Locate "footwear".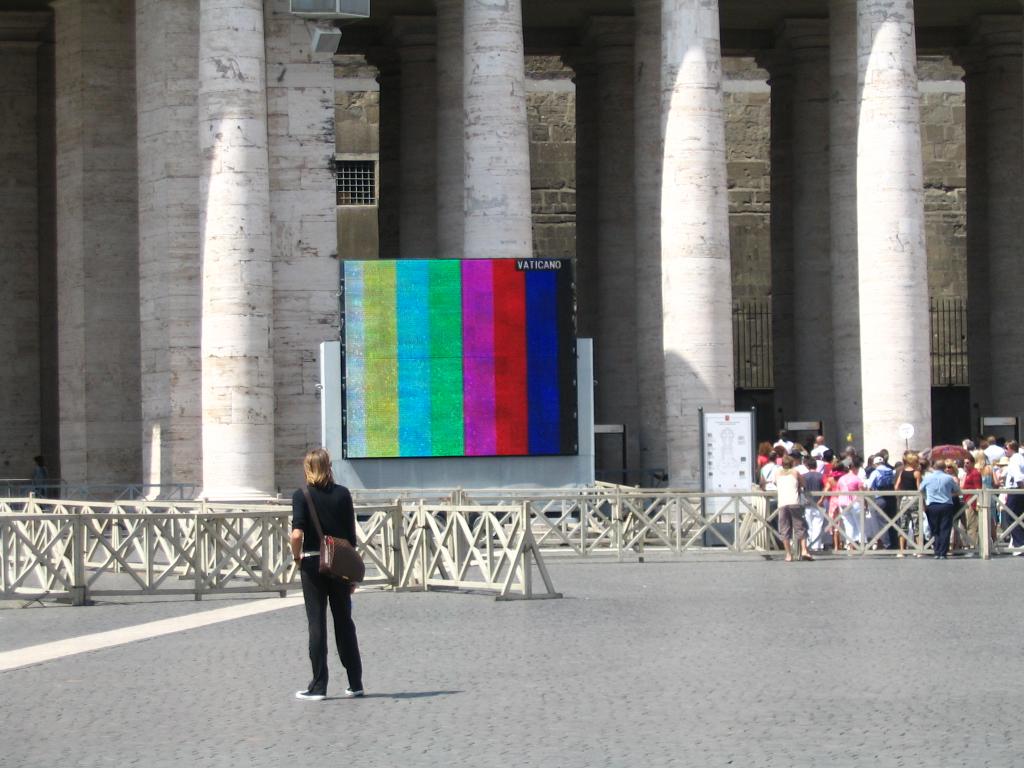
Bounding box: BBox(291, 685, 327, 699).
